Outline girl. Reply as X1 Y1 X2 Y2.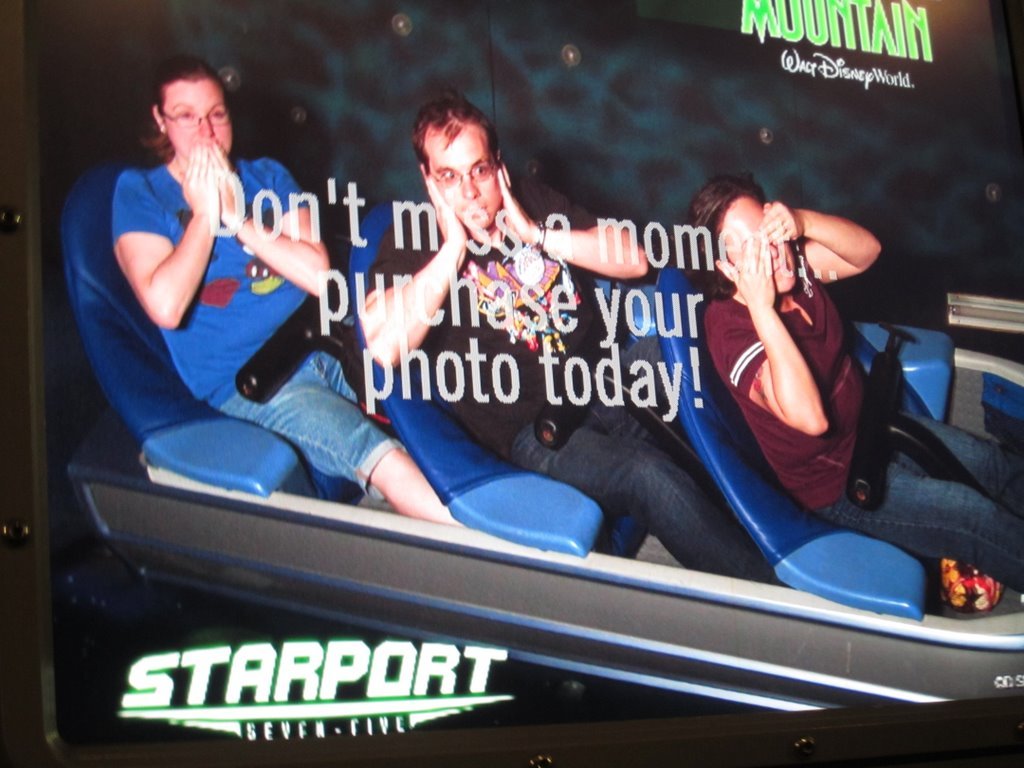
57 69 398 528.
